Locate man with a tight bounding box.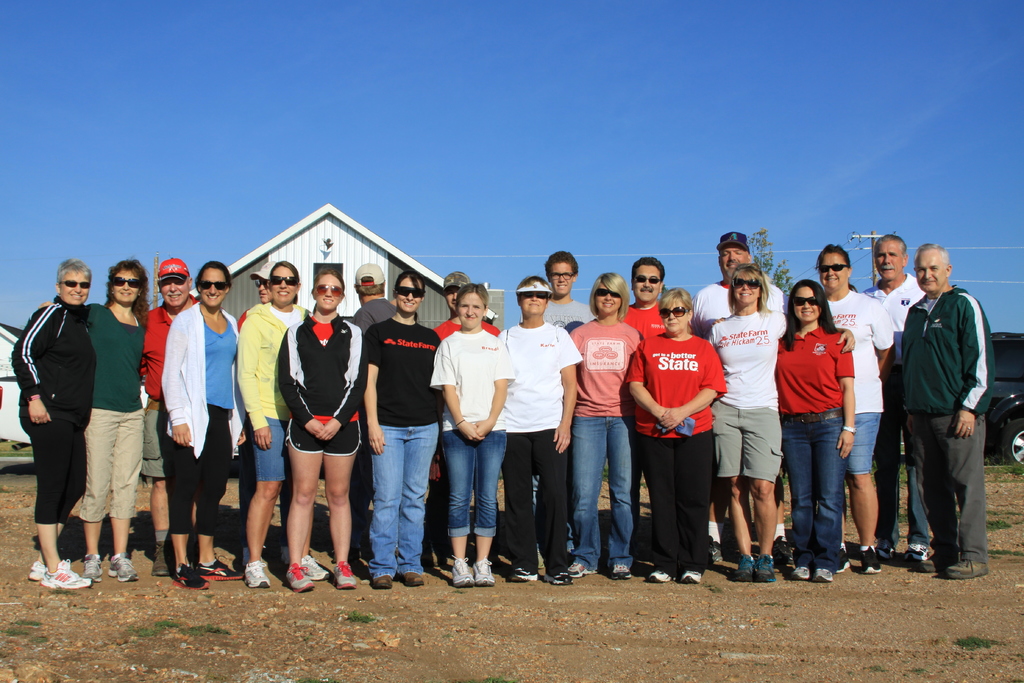
bbox=[536, 253, 598, 331].
